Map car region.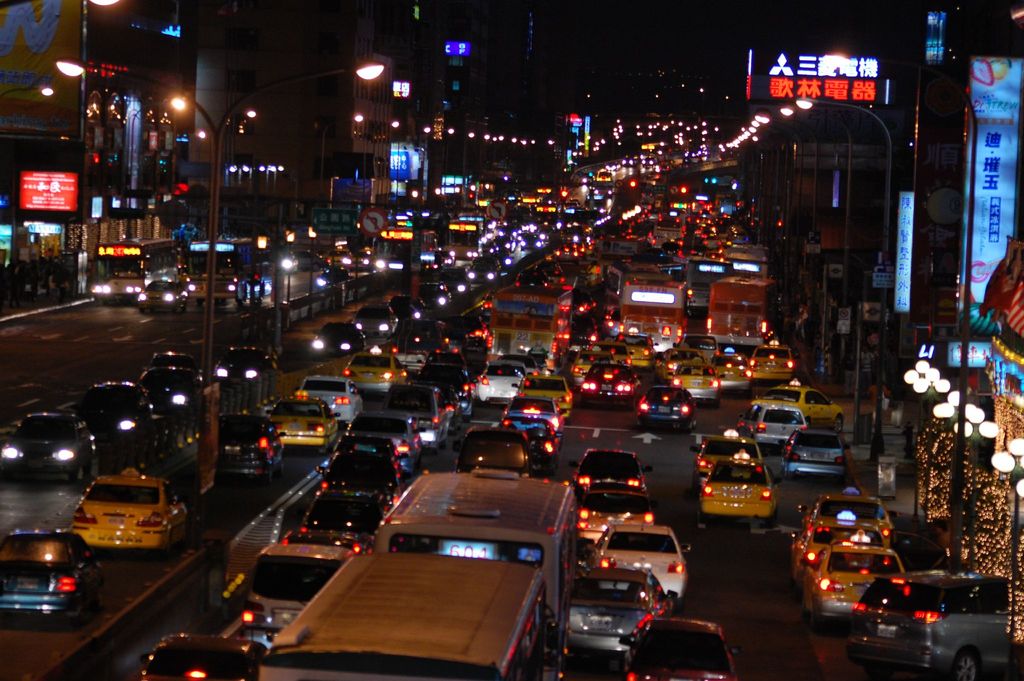
Mapped to 280 250 330 271.
